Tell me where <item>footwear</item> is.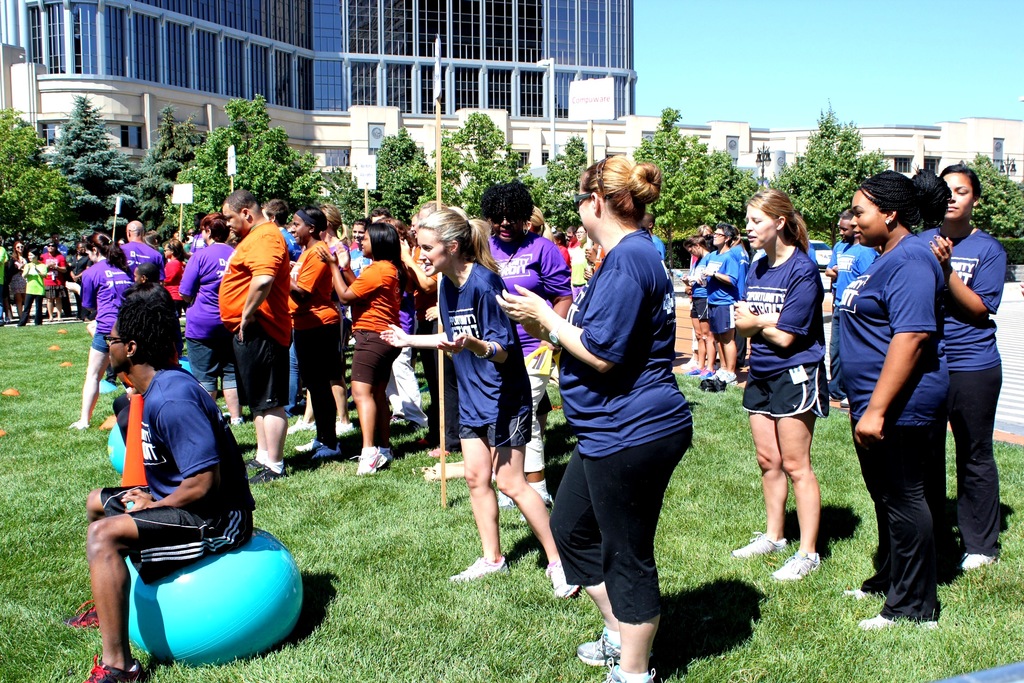
<item>footwear</item> is at {"left": 337, "top": 416, "right": 353, "bottom": 435}.
